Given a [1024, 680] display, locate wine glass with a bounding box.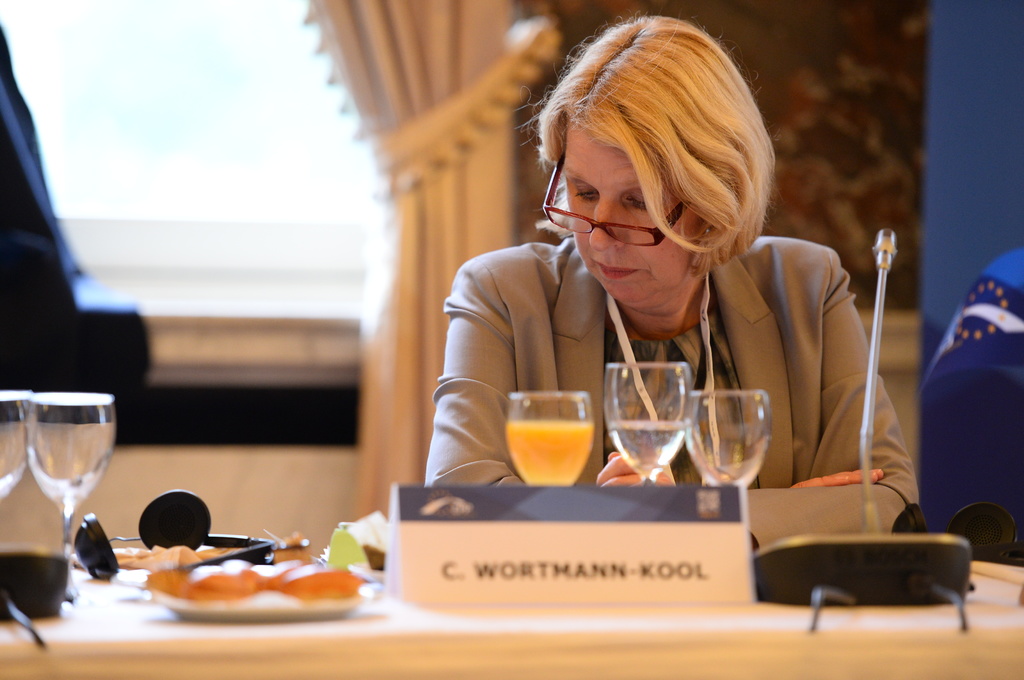
Located: 607/361/696/482.
